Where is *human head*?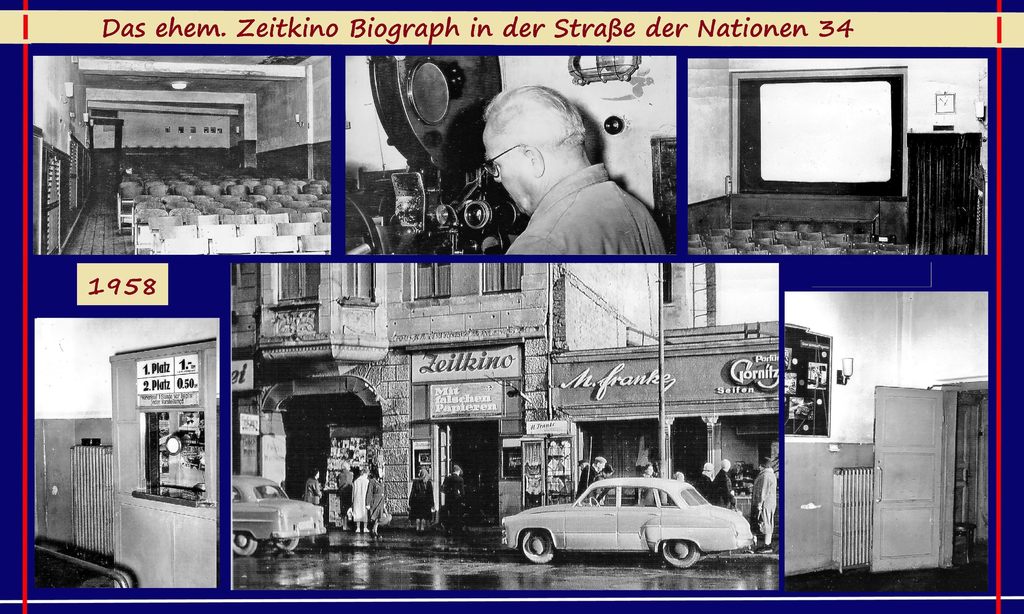
crop(593, 455, 608, 472).
